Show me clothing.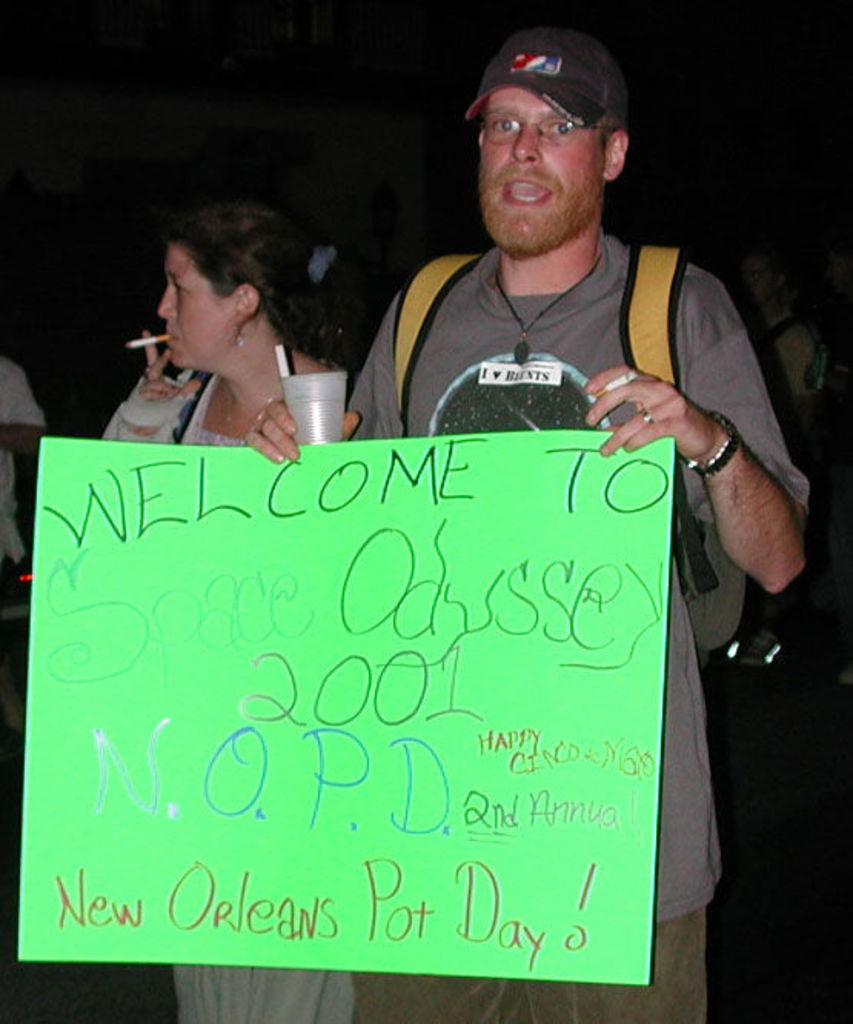
clothing is here: pyautogui.locateOnScreen(0, 352, 43, 570).
